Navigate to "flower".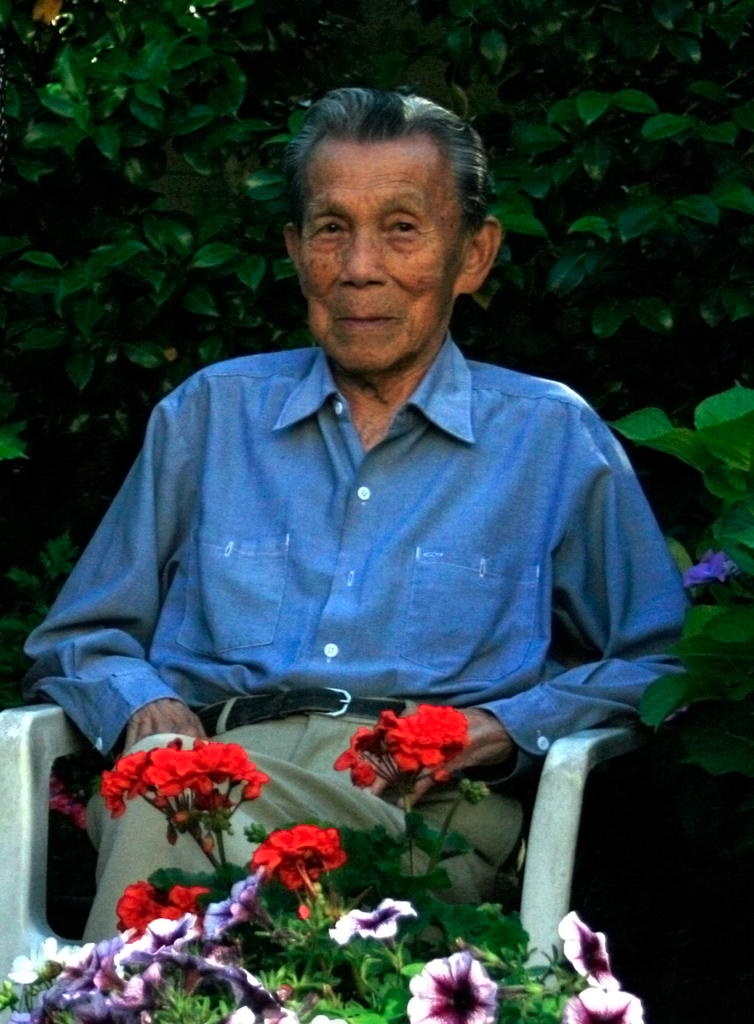
Navigation target: Rect(555, 980, 648, 1023).
